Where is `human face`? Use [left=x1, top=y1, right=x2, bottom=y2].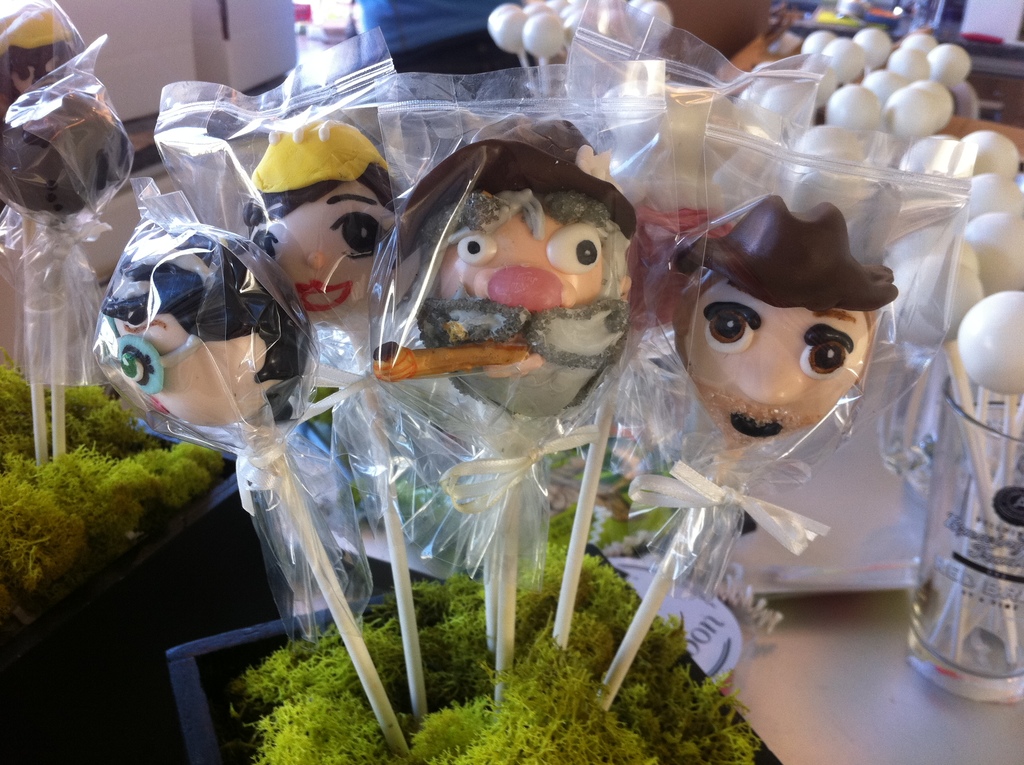
[left=427, top=215, right=613, bottom=381].
